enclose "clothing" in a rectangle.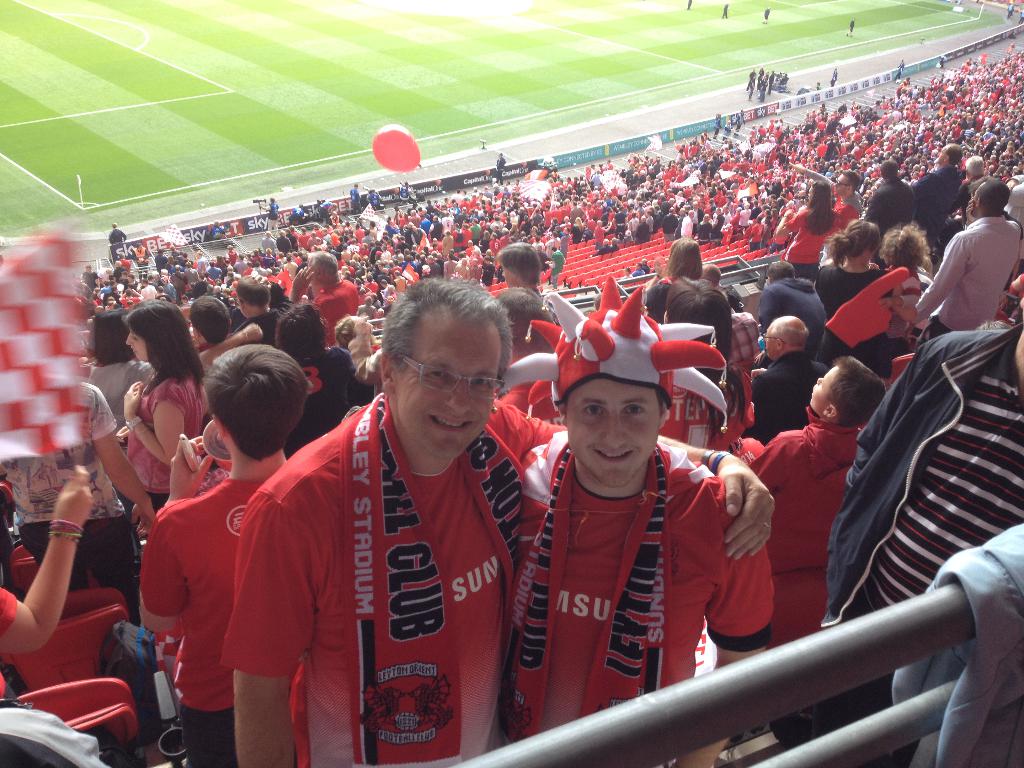
Rect(309, 275, 363, 337).
